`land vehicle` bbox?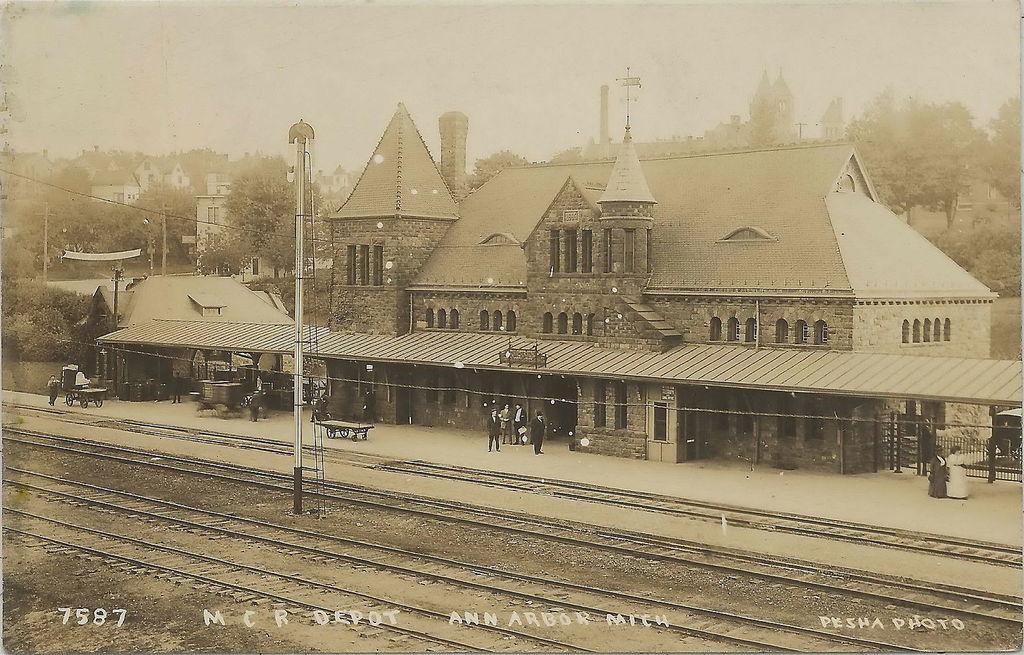
box=[308, 413, 372, 441]
